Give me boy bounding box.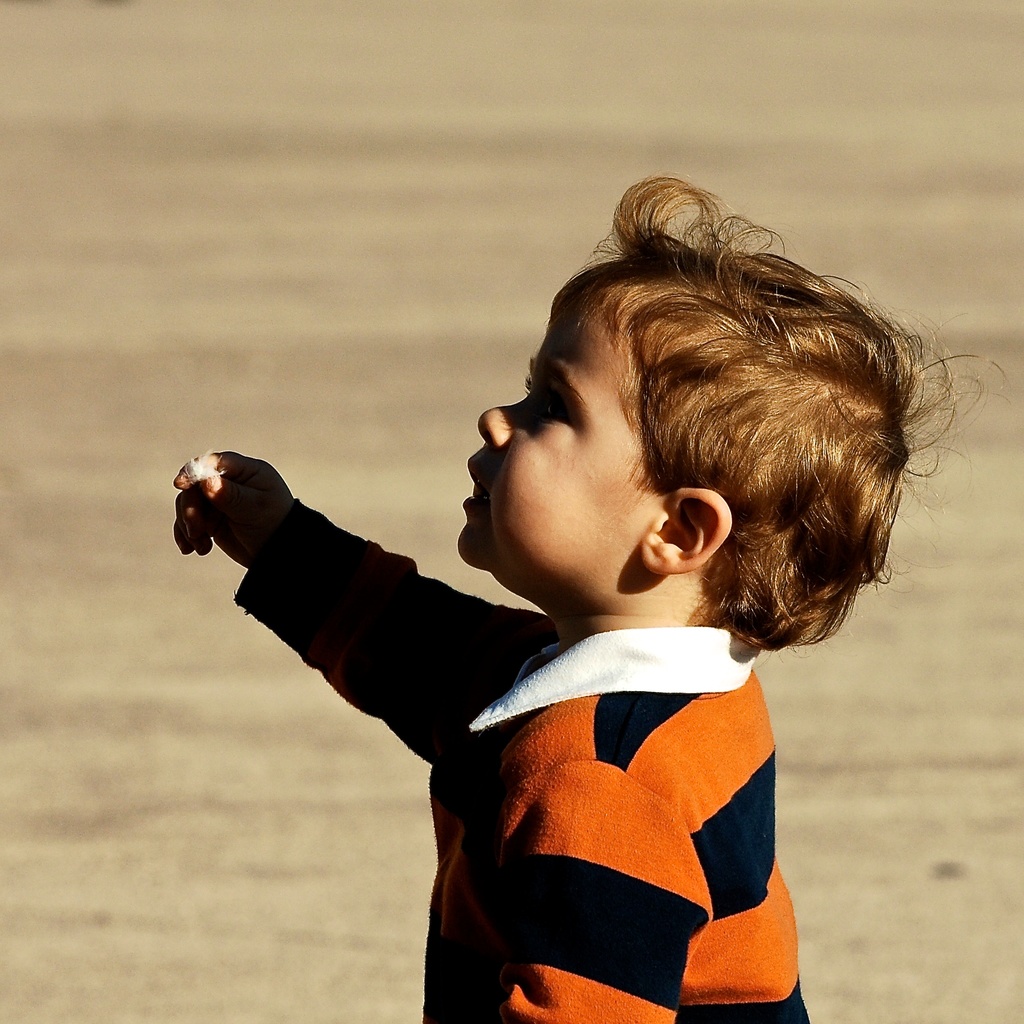
locate(173, 166, 1007, 1023).
